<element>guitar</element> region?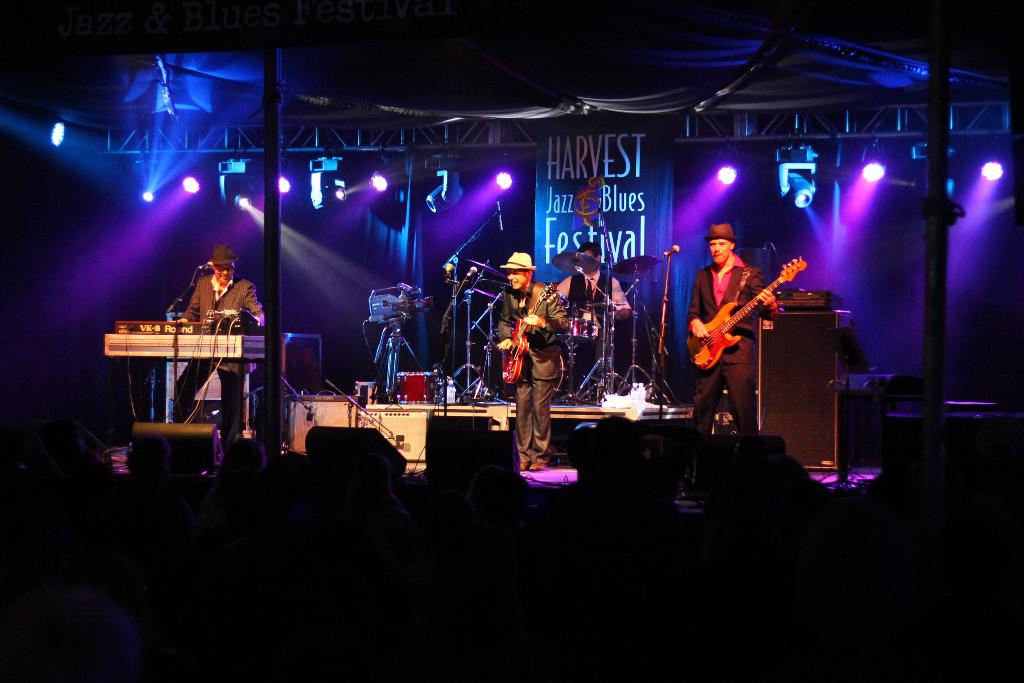
box=[689, 236, 828, 393]
